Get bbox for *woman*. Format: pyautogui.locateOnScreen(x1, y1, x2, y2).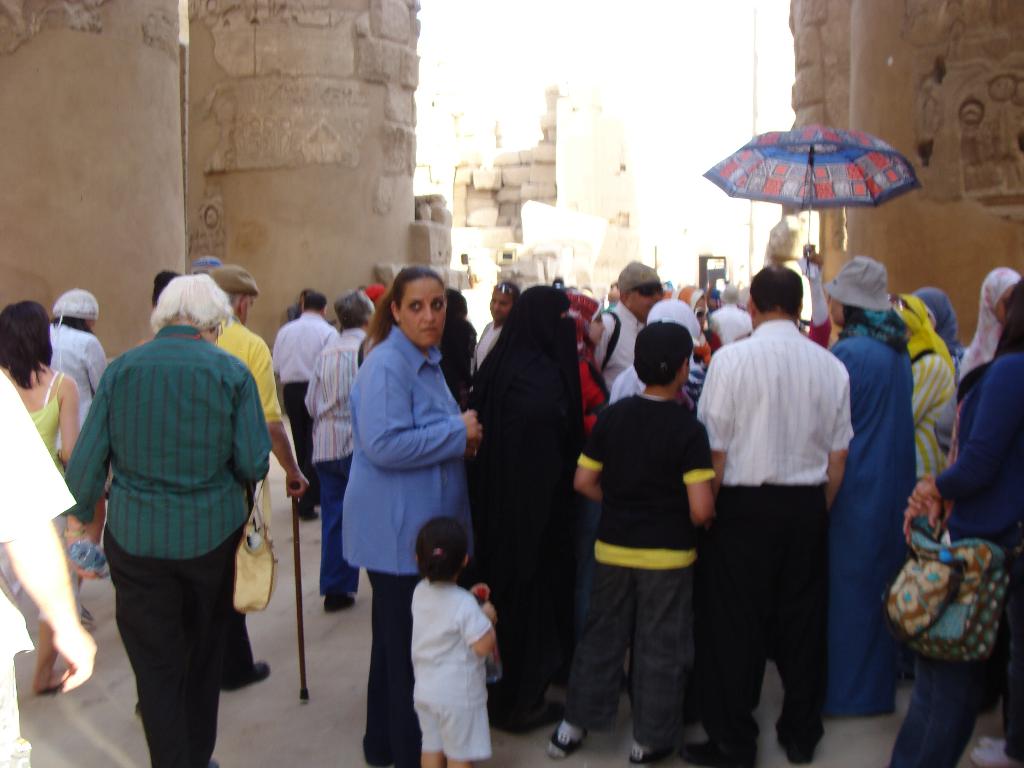
pyautogui.locateOnScreen(566, 288, 613, 433).
